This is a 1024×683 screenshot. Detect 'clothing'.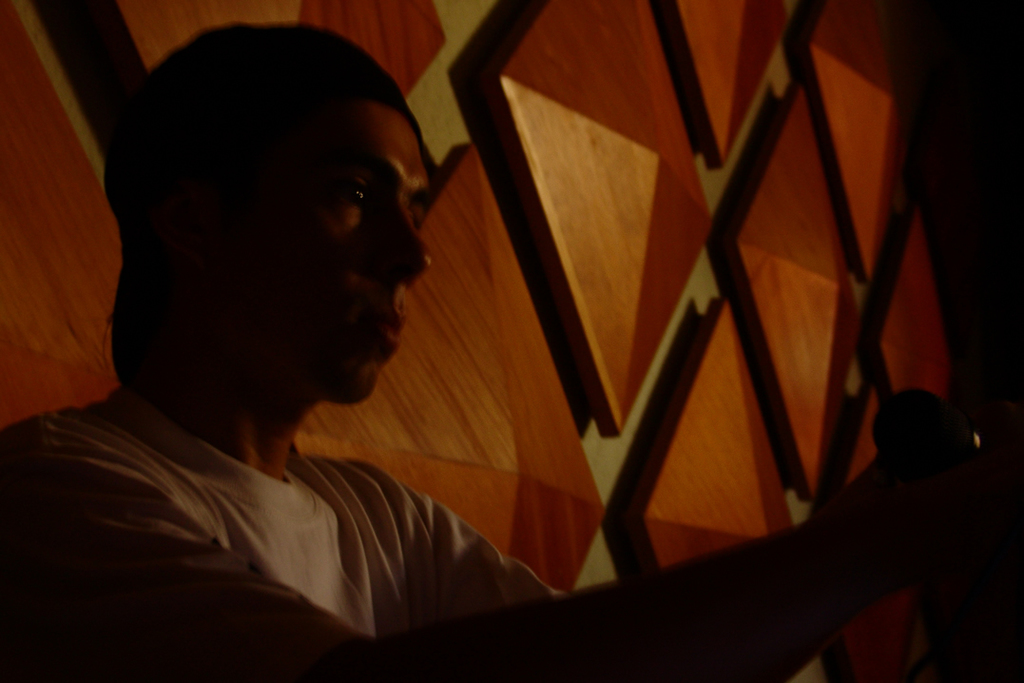
<box>0,297,575,656</box>.
